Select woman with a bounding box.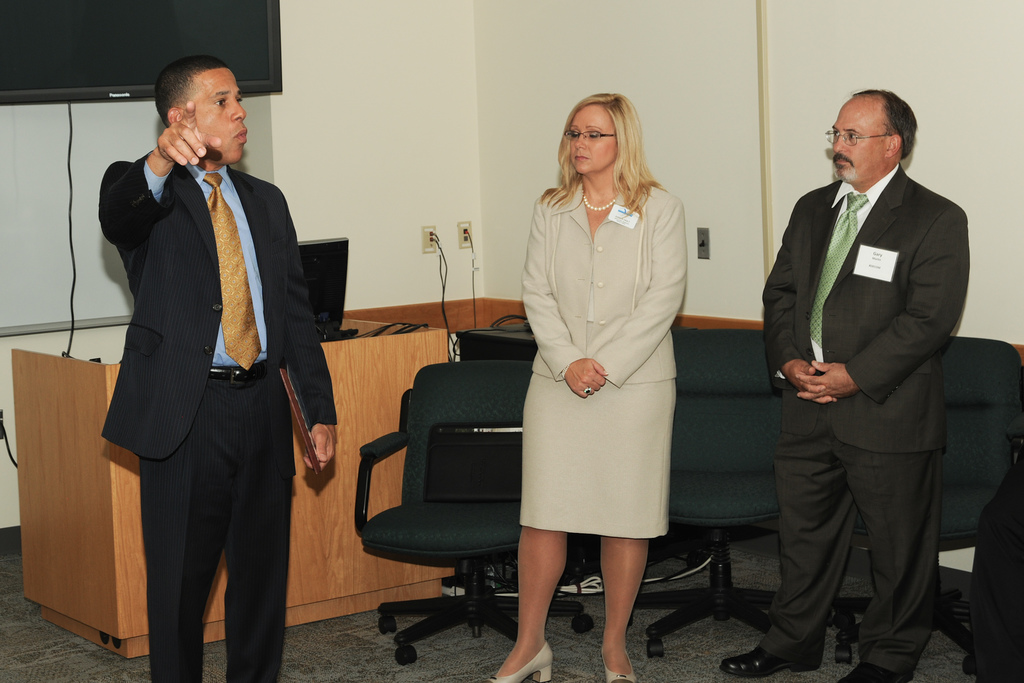
Rect(500, 116, 702, 641).
